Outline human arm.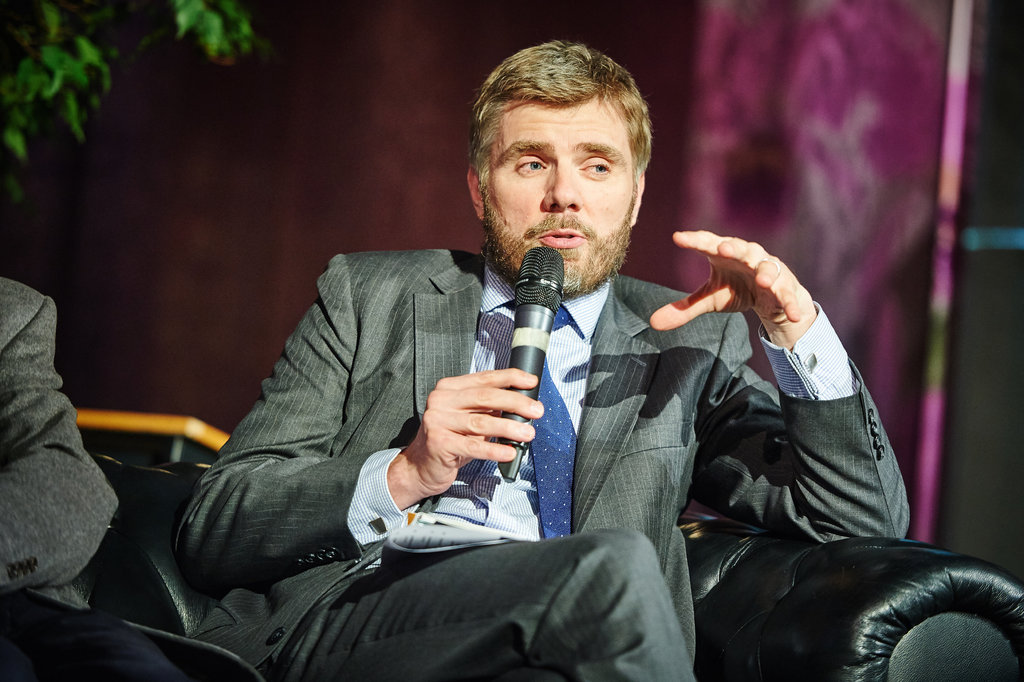
Outline: [left=643, top=230, right=913, bottom=548].
